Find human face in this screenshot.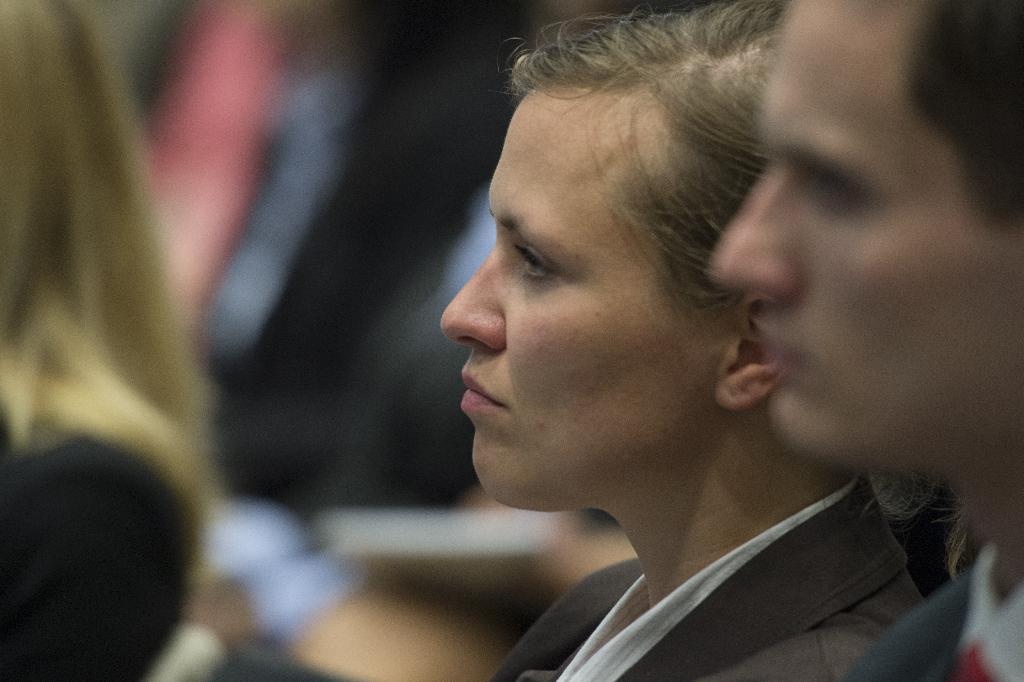
The bounding box for human face is <box>438,81,717,512</box>.
